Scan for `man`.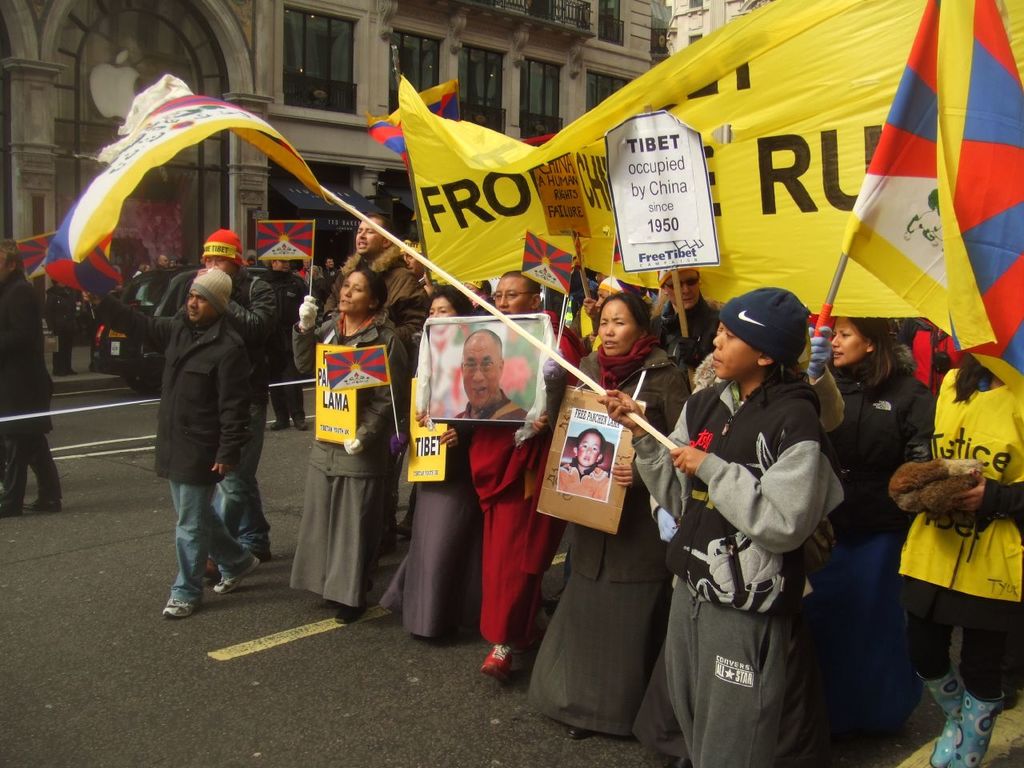
Scan result: l=399, t=239, r=425, b=289.
